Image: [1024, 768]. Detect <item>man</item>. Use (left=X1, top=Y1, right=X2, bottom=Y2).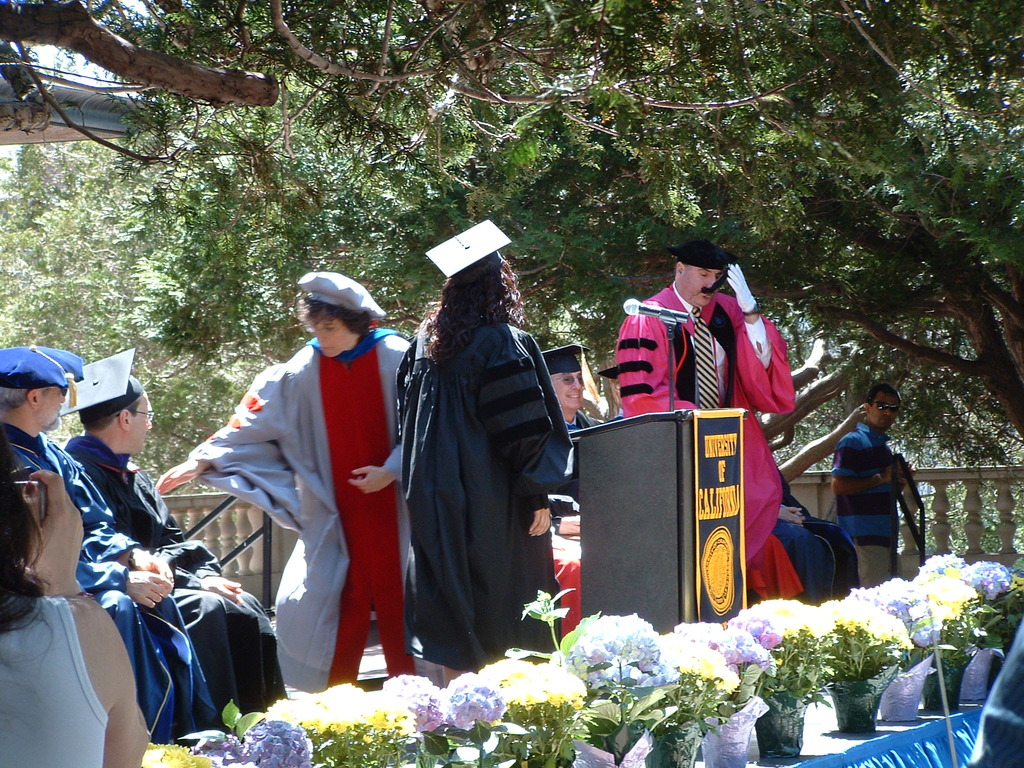
(left=0, top=348, right=218, bottom=746).
